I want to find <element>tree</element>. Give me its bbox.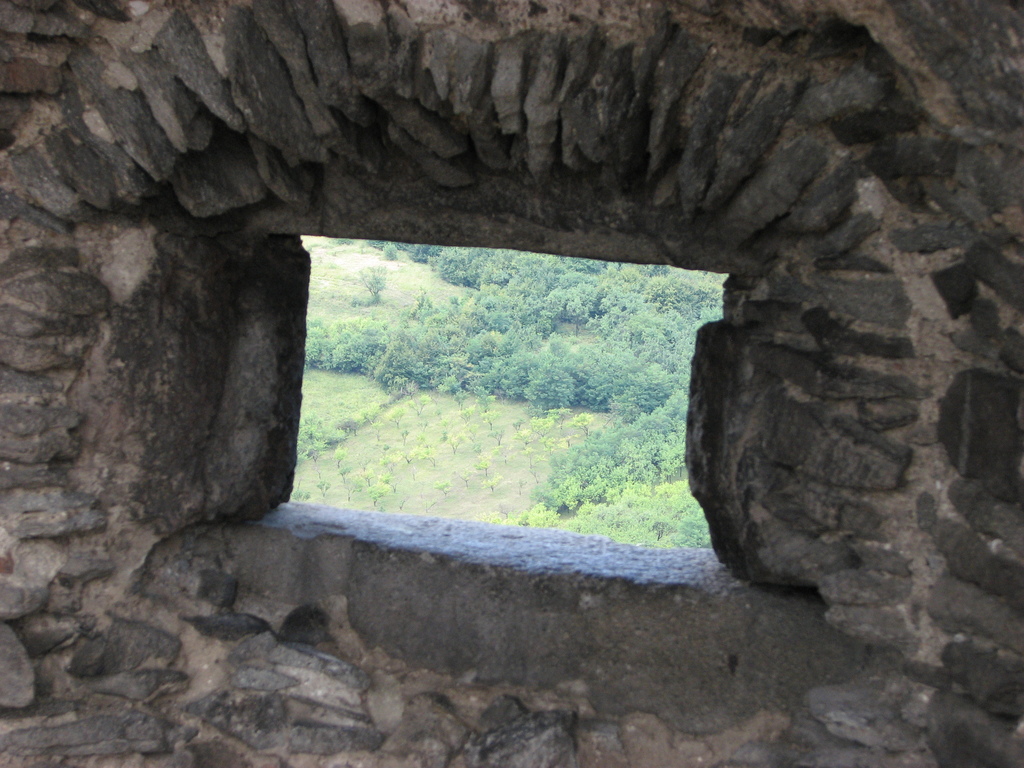
bbox(338, 316, 378, 371).
